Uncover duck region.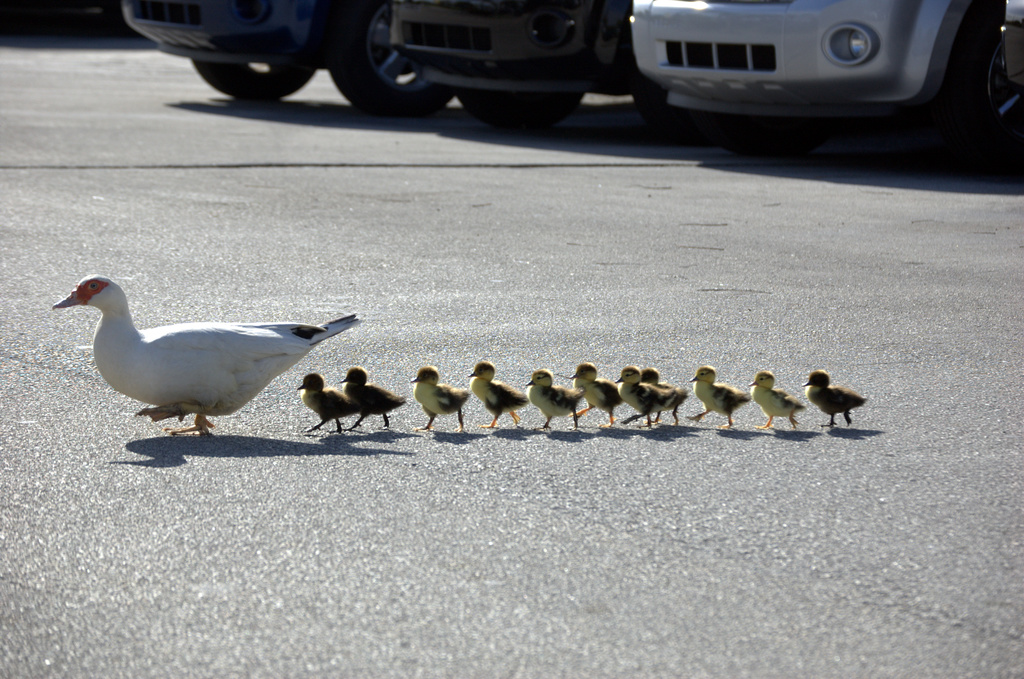
Uncovered: <box>341,369,408,431</box>.
